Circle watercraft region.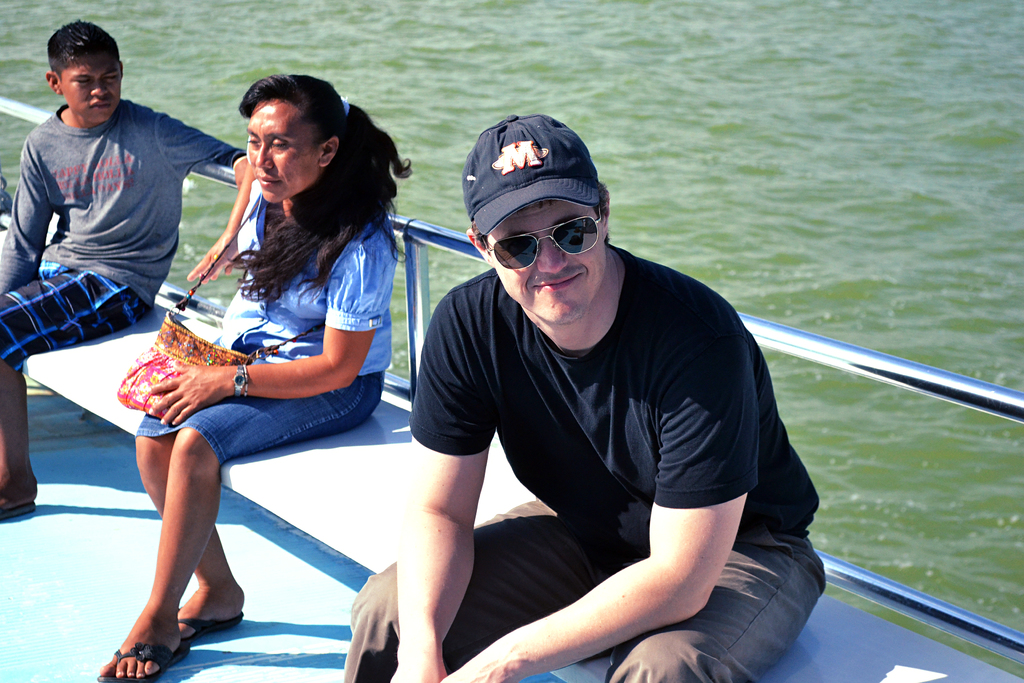
Region: pyautogui.locateOnScreen(0, 92, 1023, 682).
